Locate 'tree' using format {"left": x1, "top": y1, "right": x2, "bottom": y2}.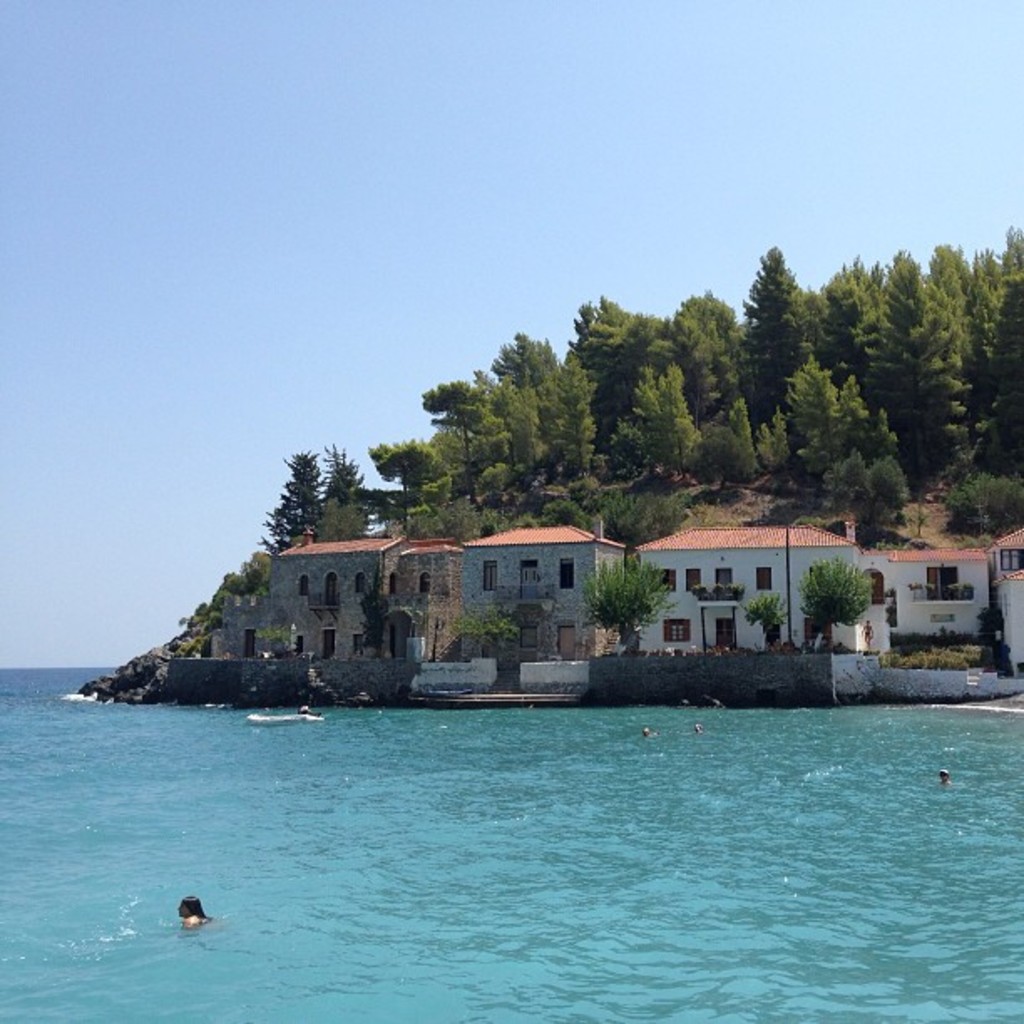
{"left": 320, "top": 437, "right": 368, "bottom": 540}.
